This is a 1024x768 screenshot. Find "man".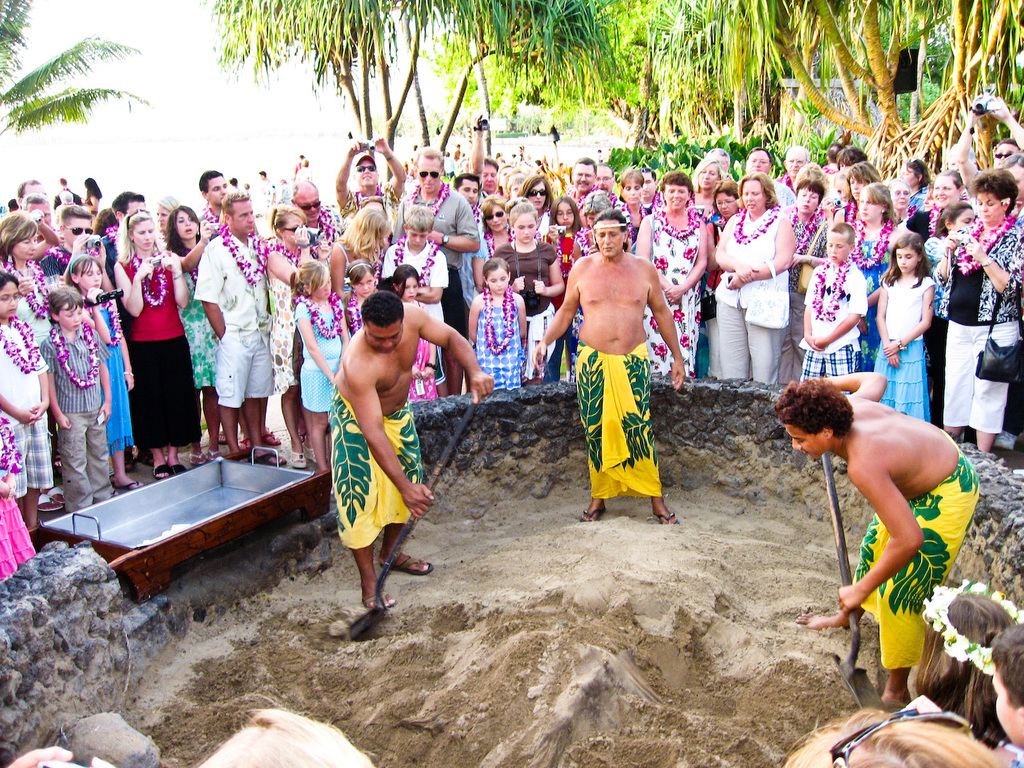
Bounding box: pyautogui.locateOnScreen(326, 291, 494, 613).
